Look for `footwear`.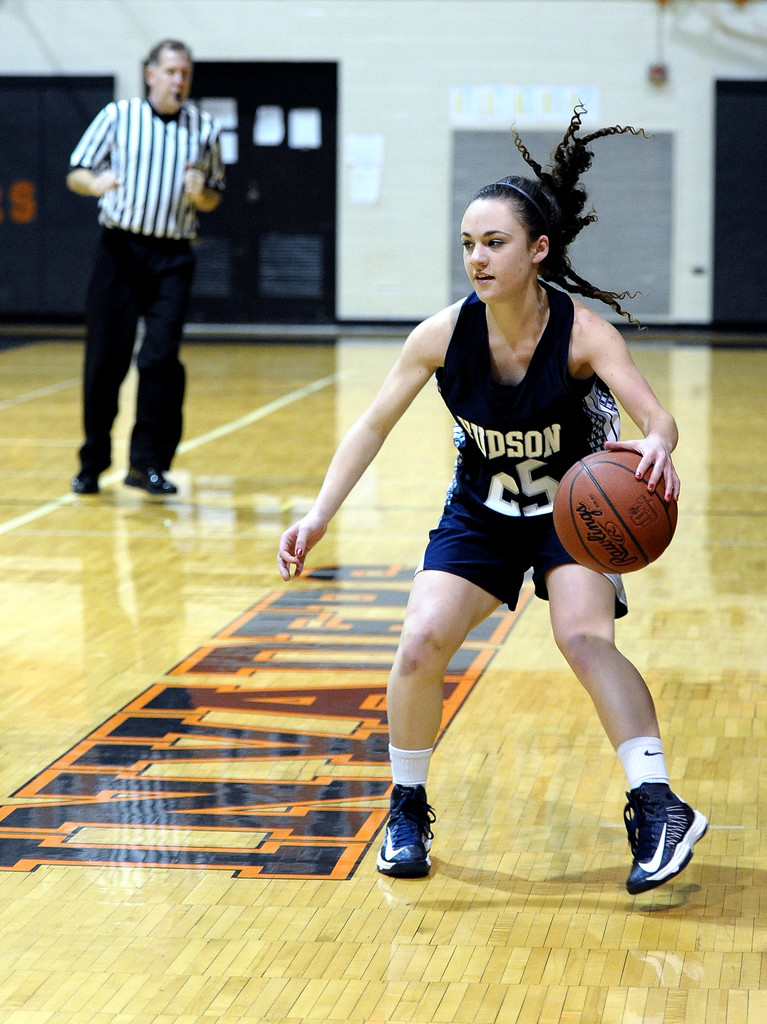
Found: 626:785:715:890.
